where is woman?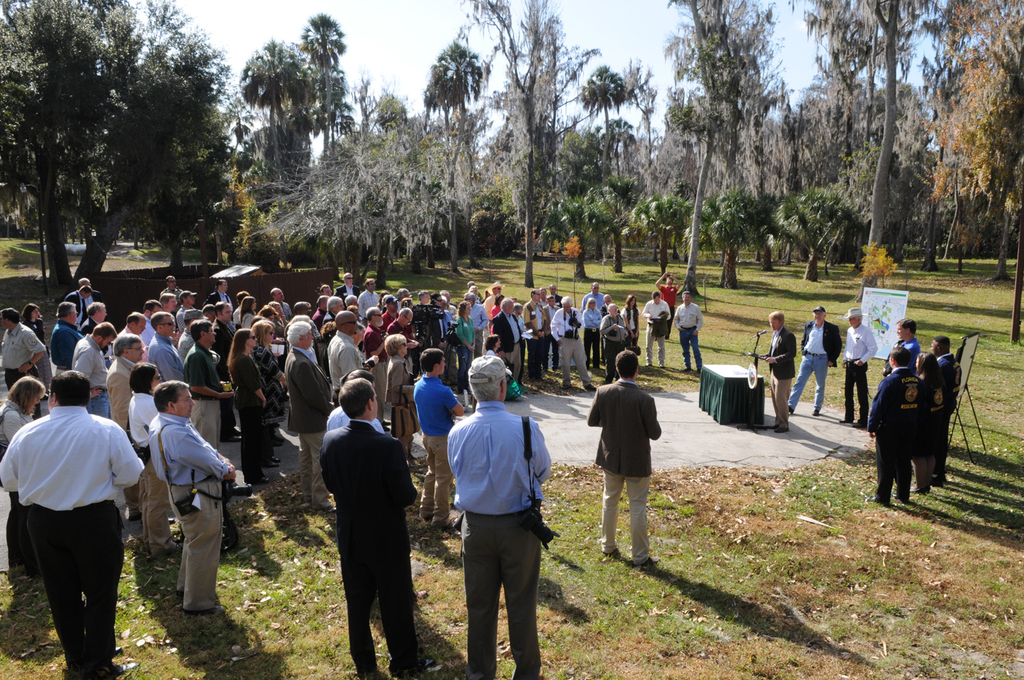
<region>238, 293, 257, 330</region>.
